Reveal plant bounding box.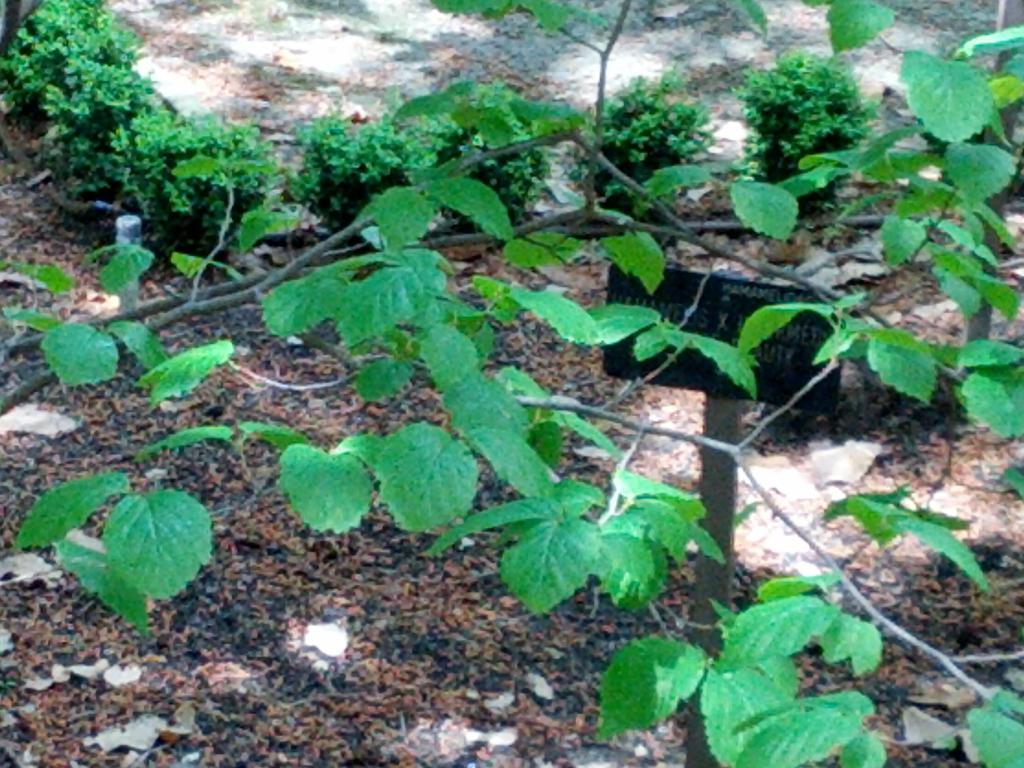
Revealed: [left=576, top=74, right=692, bottom=217].
